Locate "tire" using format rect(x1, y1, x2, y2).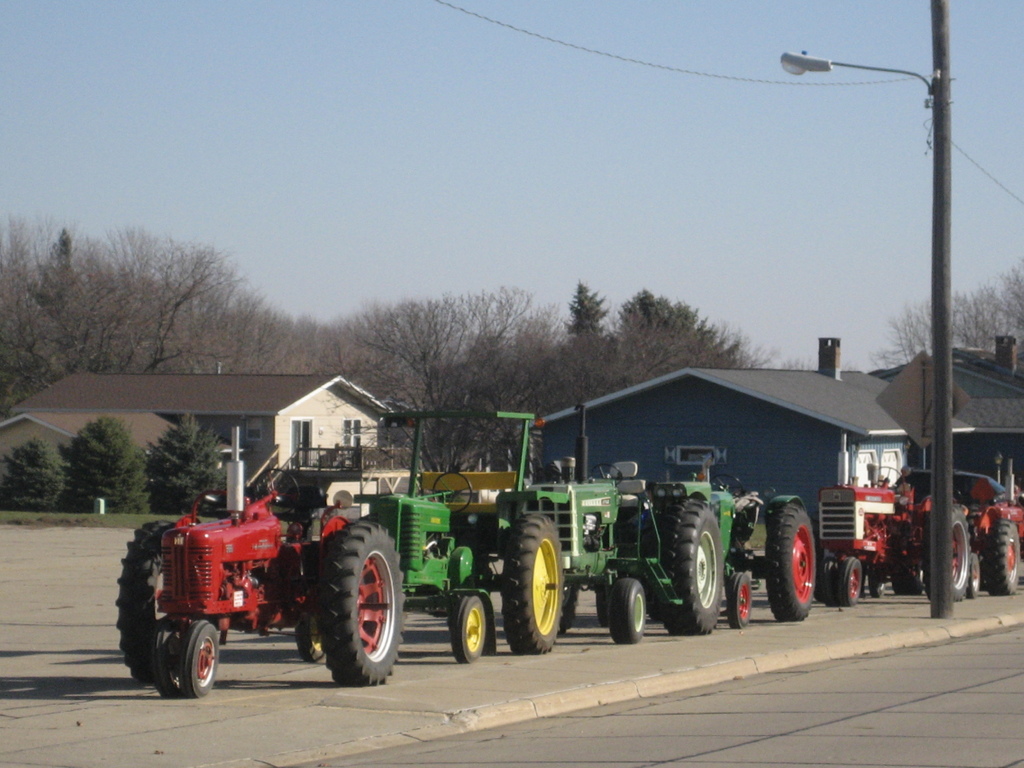
rect(986, 518, 1019, 595).
